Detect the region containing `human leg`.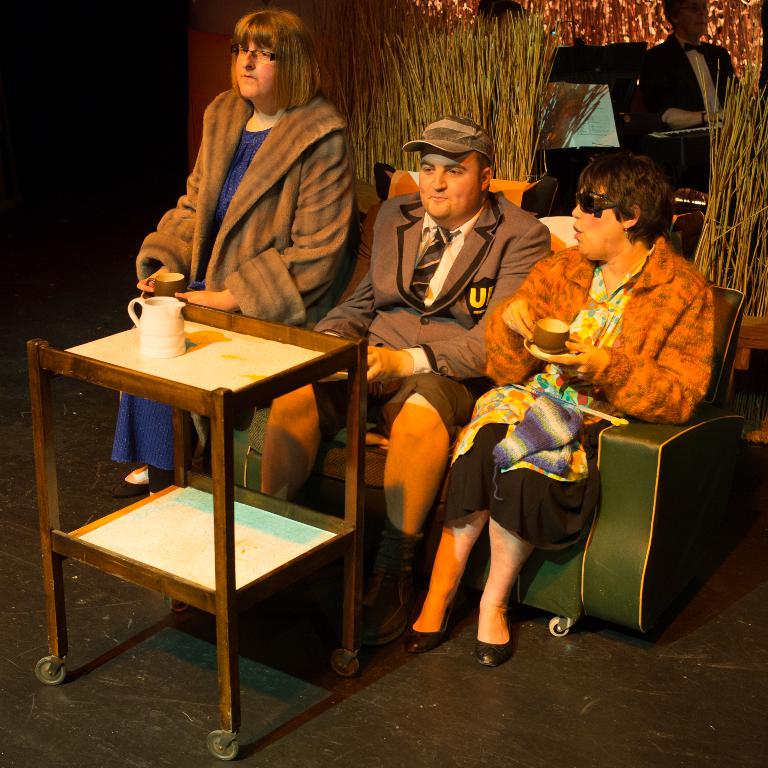
pyautogui.locateOnScreen(470, 461, 561, 672).
